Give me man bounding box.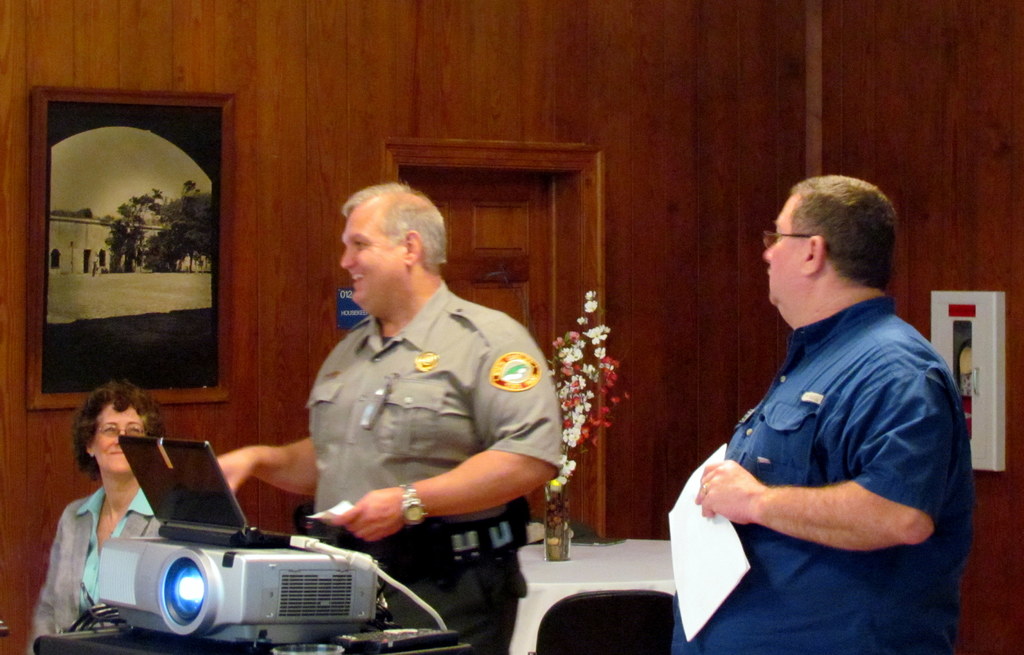
(648, 162, 950, 646).
